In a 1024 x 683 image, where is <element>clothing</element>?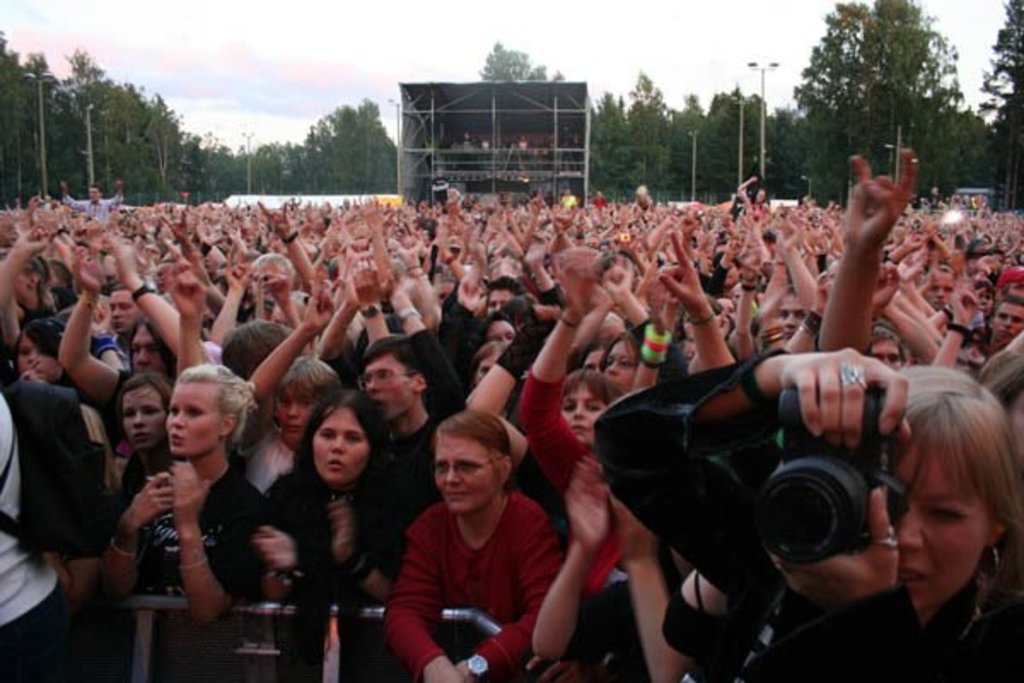
130:458:275:681.
